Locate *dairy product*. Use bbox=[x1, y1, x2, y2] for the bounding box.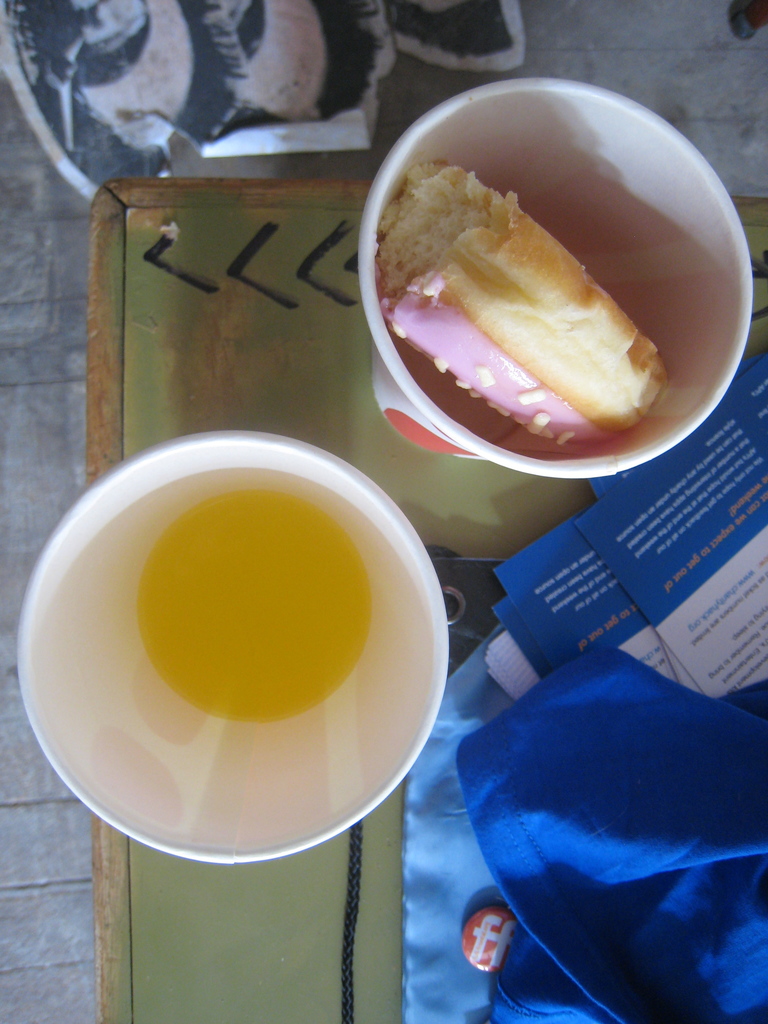
bbox=[134, 496, 394, 719].
